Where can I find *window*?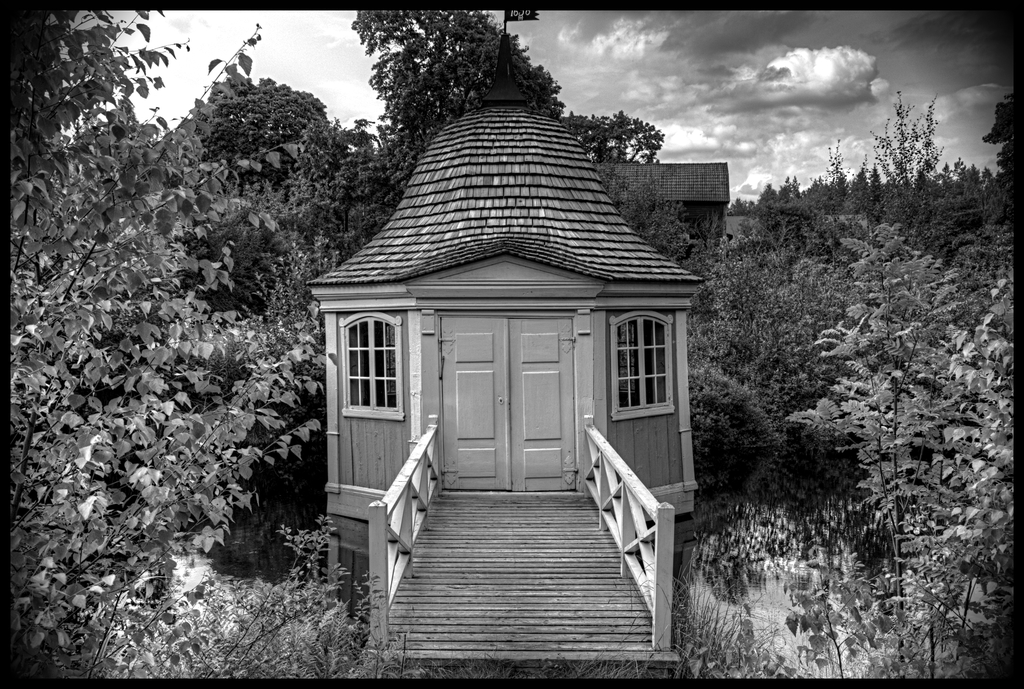
You can find it at x1=343, y1=314, x2=399, y2=414.
